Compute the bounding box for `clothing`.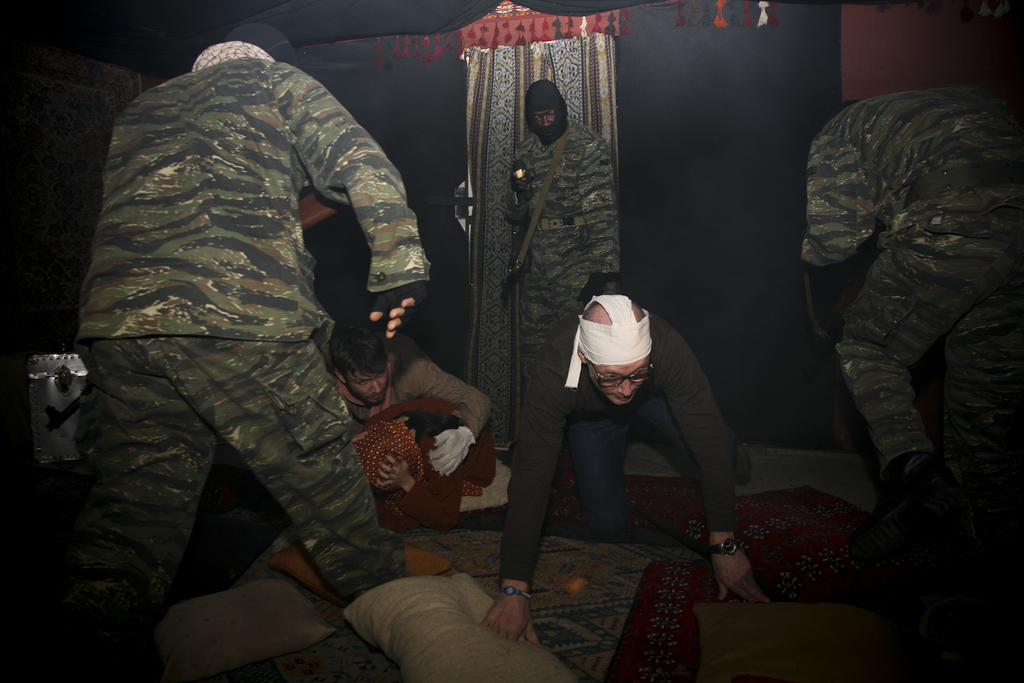
(left=499, top=312, right=737, bottom=584).
